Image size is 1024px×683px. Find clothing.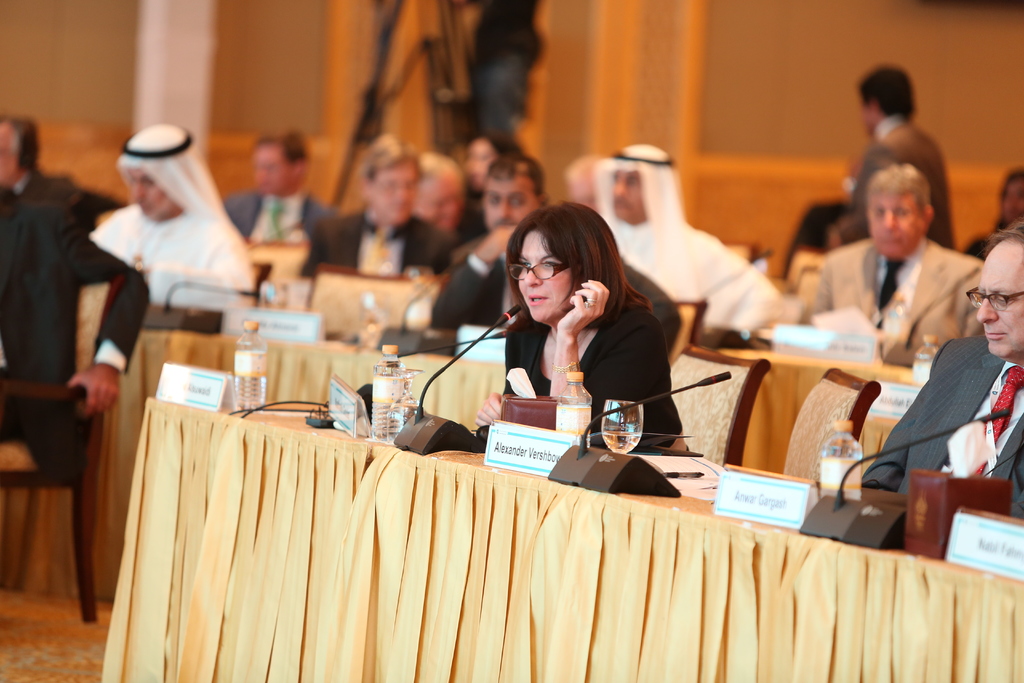
(794,239,984,357).
